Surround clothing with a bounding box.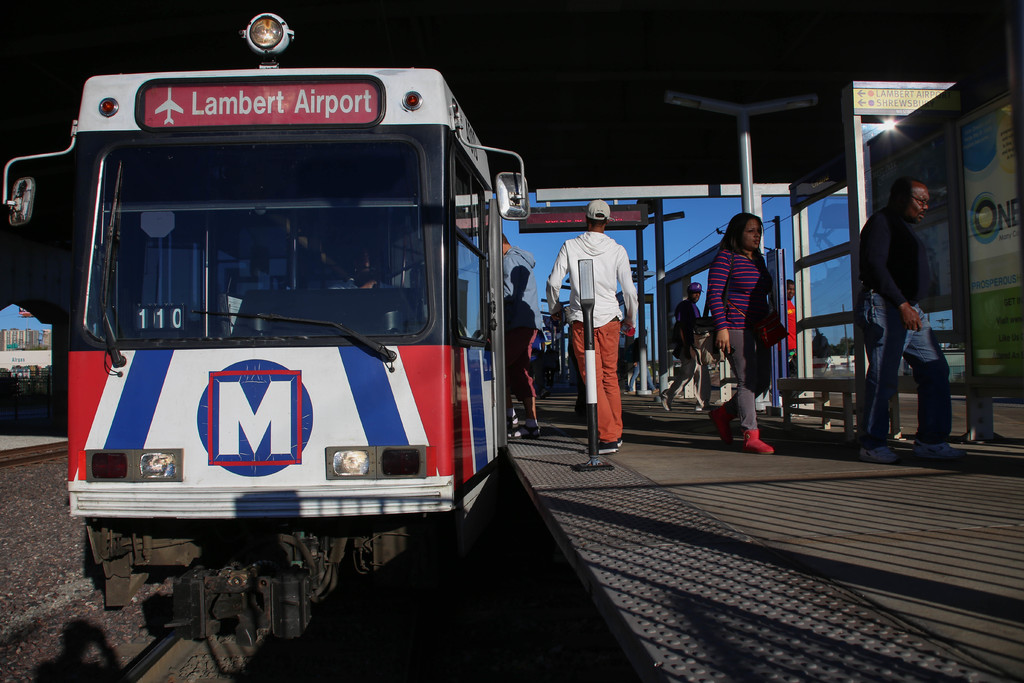
bbox=[626, 339, 660, 389].
